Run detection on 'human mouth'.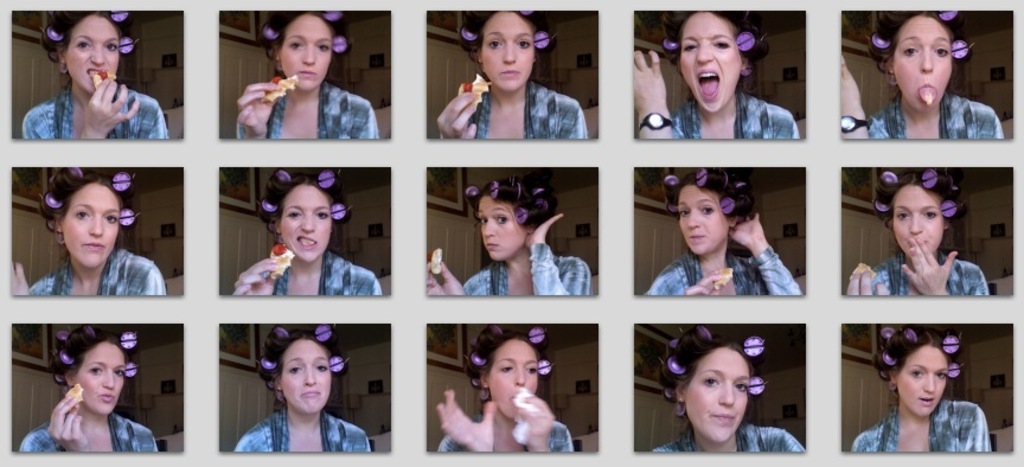
Result: <bbox>695, 72, 718, 100</bbox>.
